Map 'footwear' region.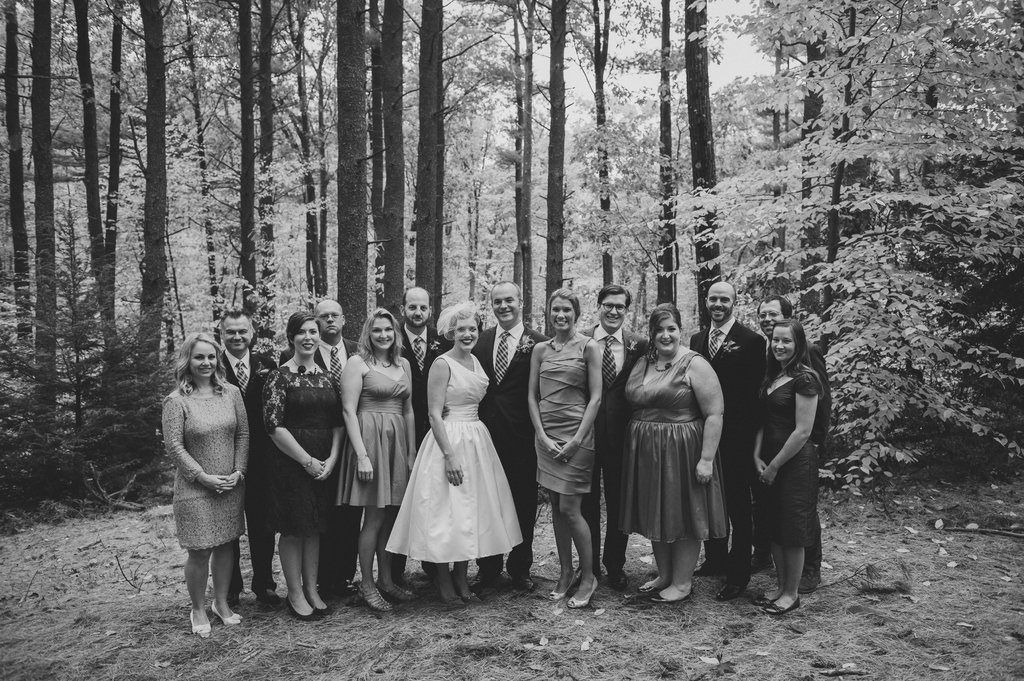
Mapped to bbox(264, 585, 278, 607).
